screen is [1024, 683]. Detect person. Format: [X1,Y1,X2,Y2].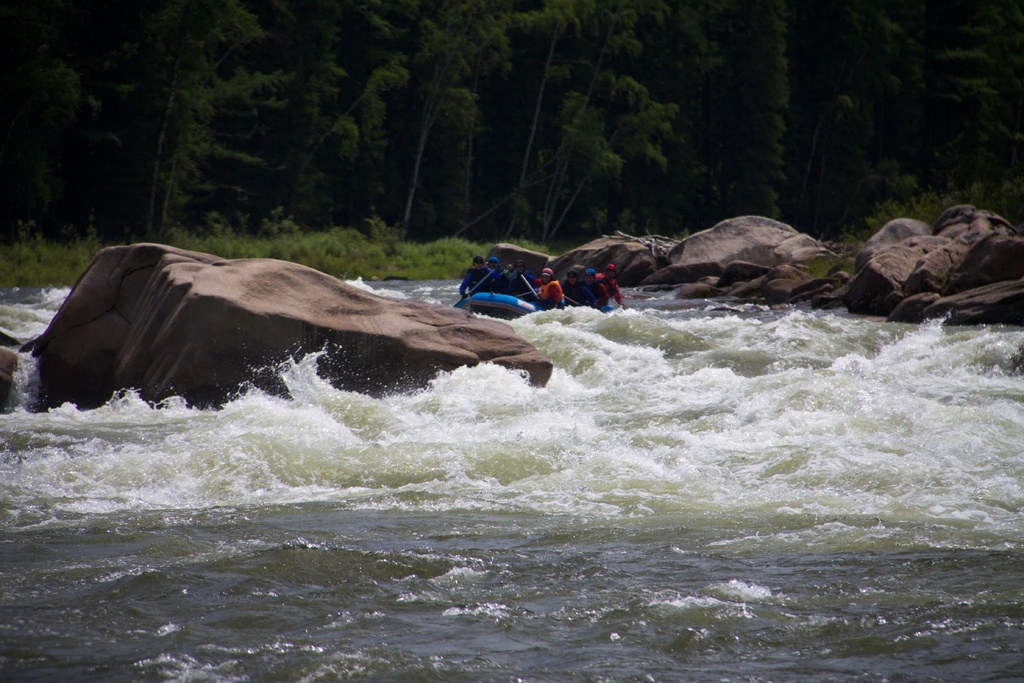
[601,261,625,311].
